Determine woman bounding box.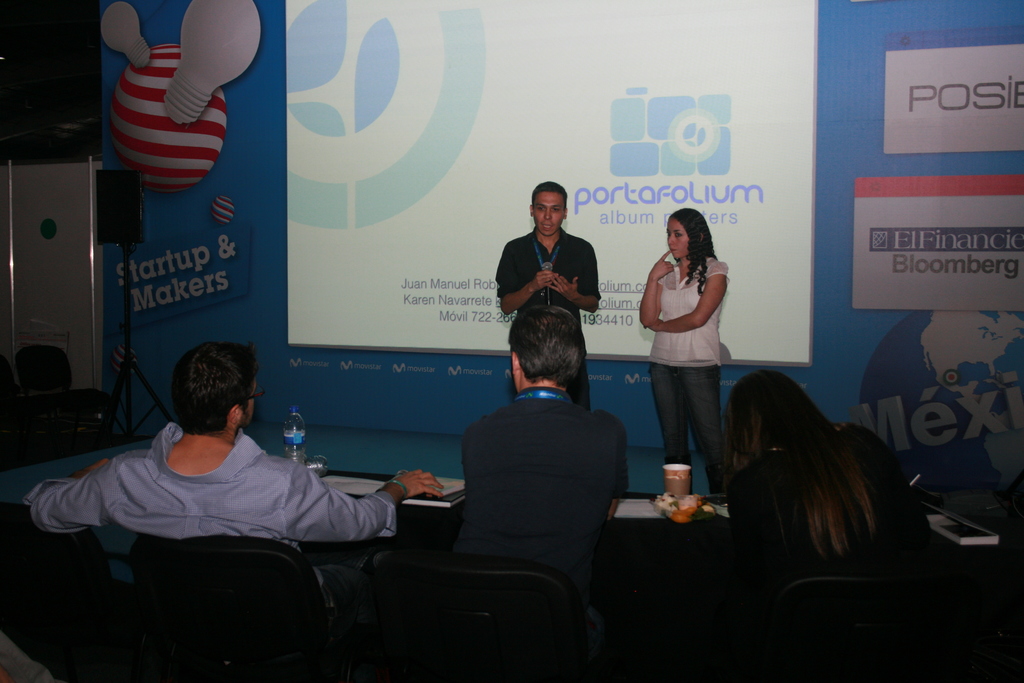
Determined: region(644, 199, 739, 475).
